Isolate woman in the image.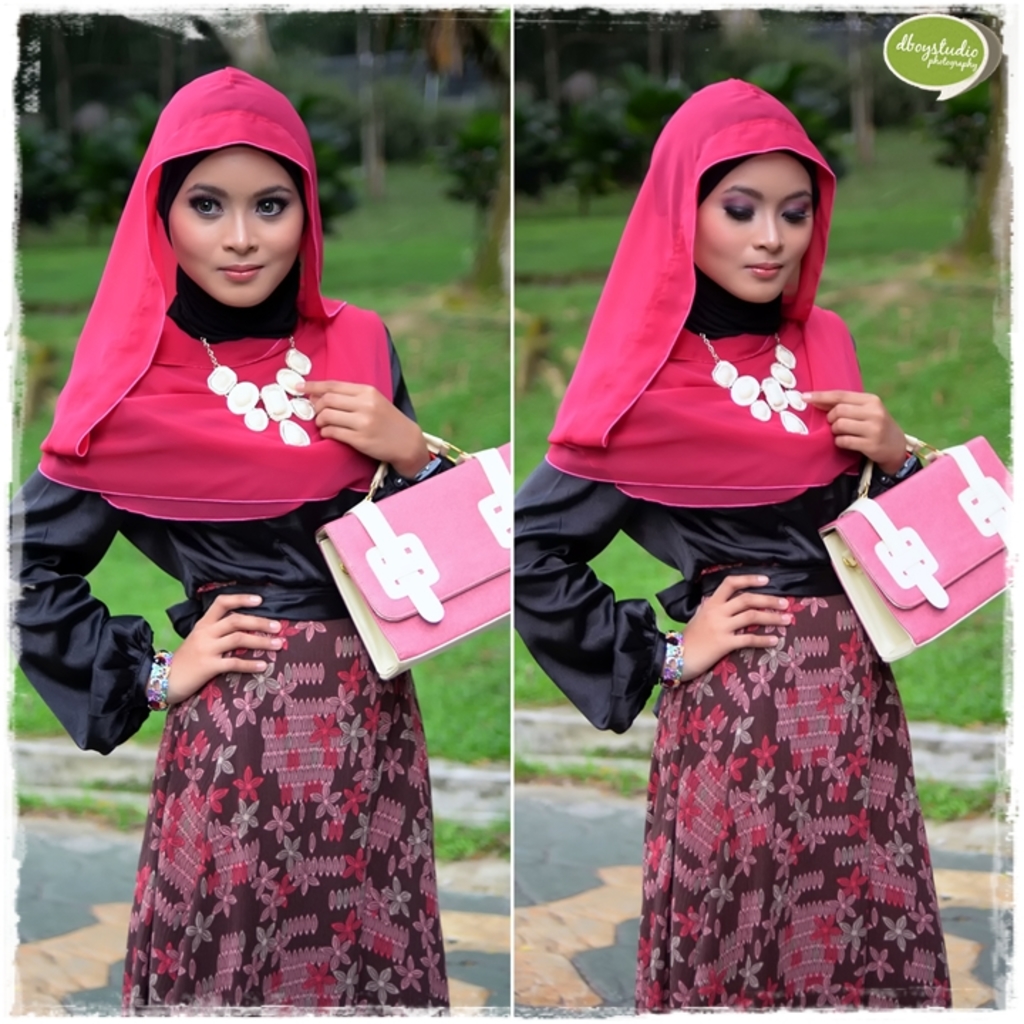
Isolated region: x1=3 y1=57 x2=472 y2=1023.
